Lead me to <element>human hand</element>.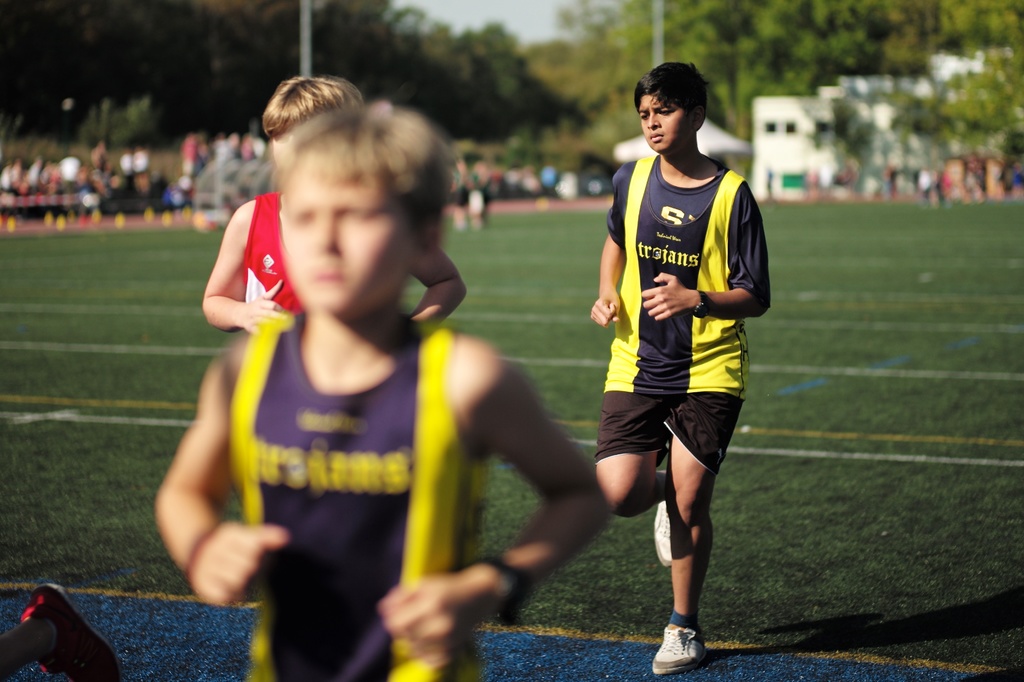
Lead to bbox=(184, 523, 292, 608).
